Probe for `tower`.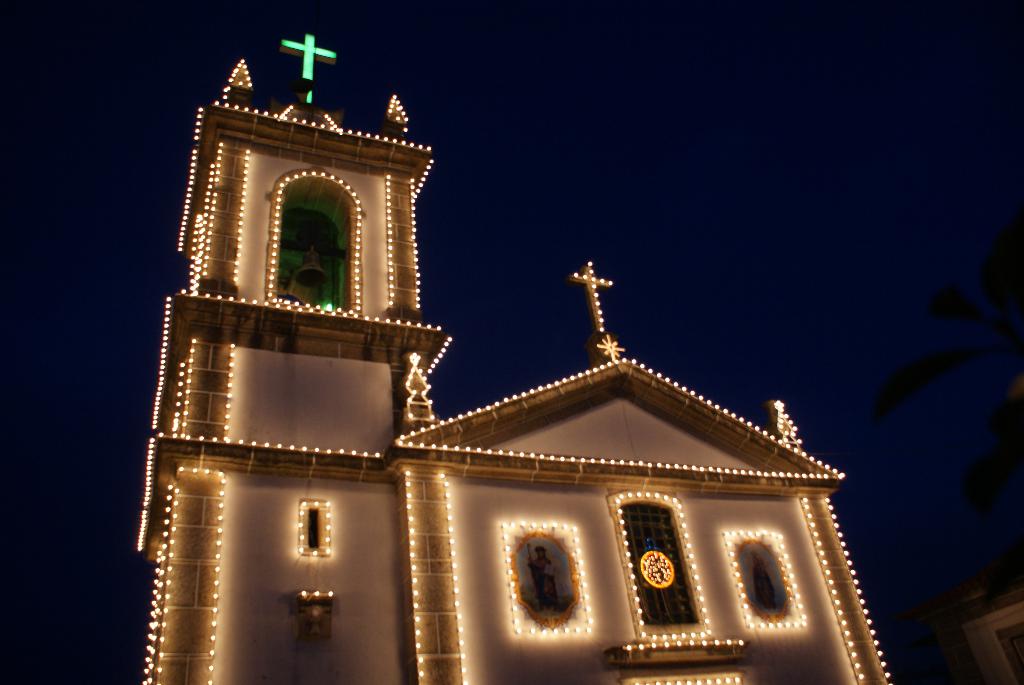
Probe result: [106, 0, 925, 684].
